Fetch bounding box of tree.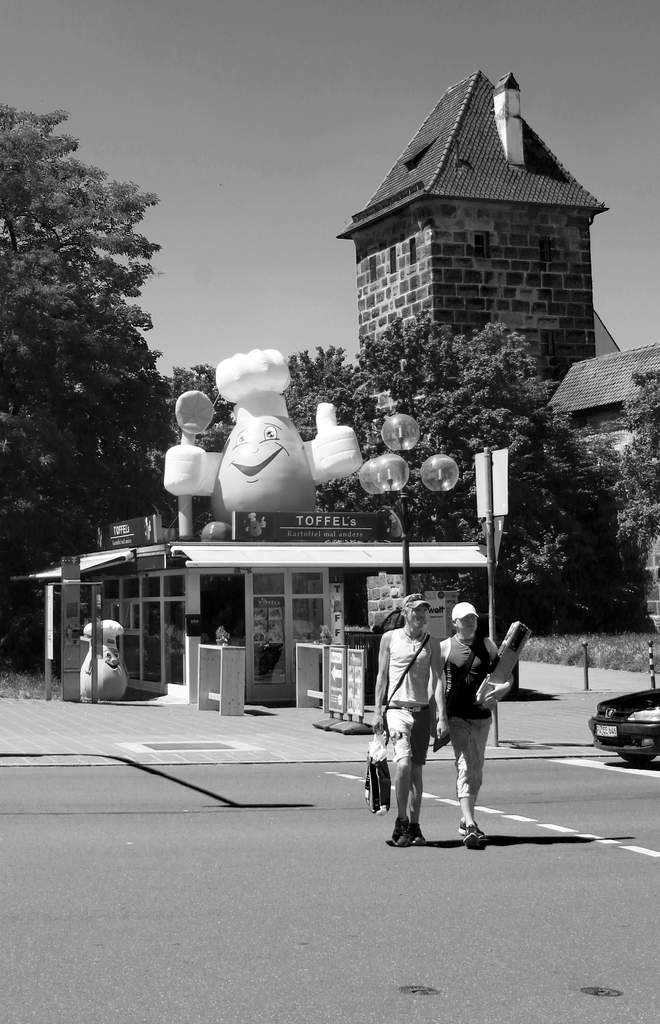
Bbox: 178, 309, 659, 622.
